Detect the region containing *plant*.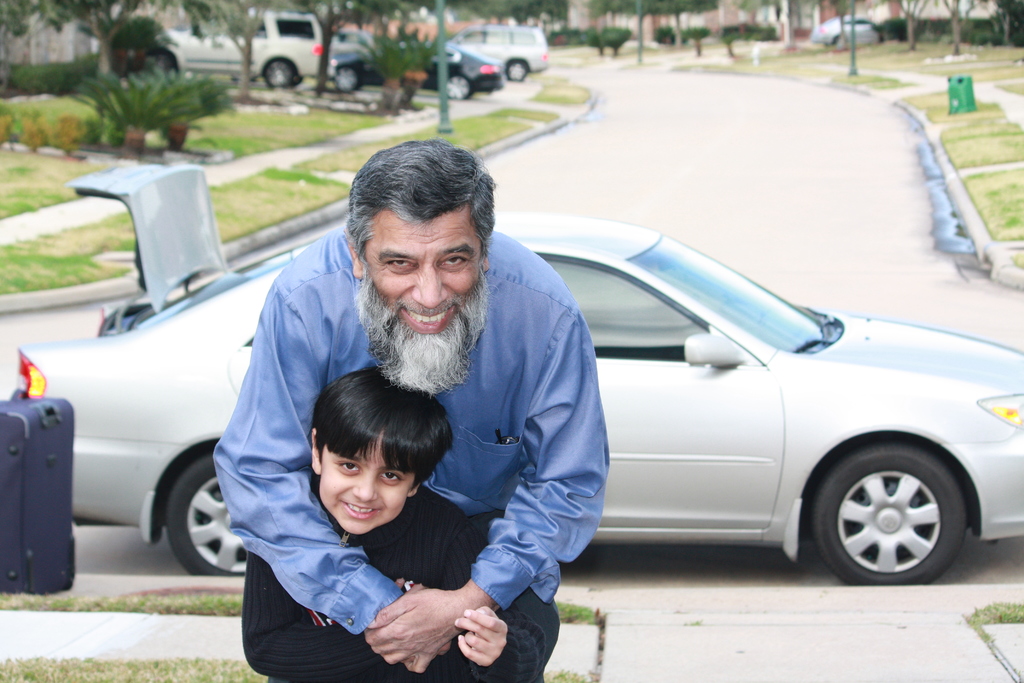
pyautogui.locateOnScreen(543, 667, 588, 682).
